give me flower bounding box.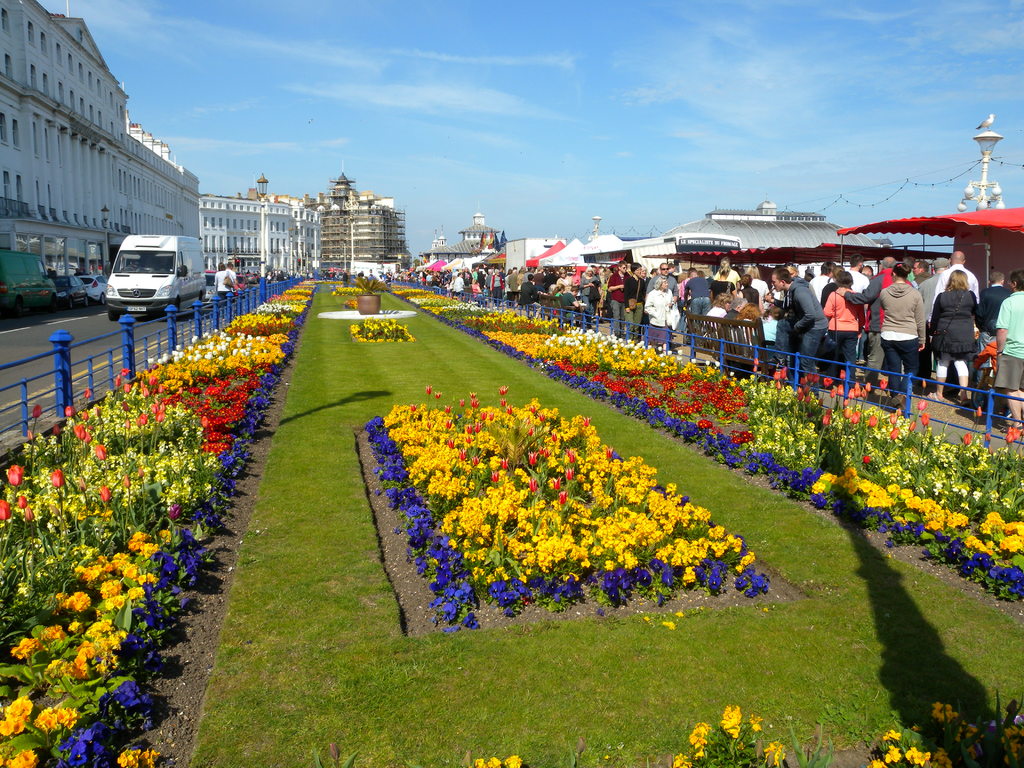
pyautogui.locateOnScreen(125, 415, 131, 431).
